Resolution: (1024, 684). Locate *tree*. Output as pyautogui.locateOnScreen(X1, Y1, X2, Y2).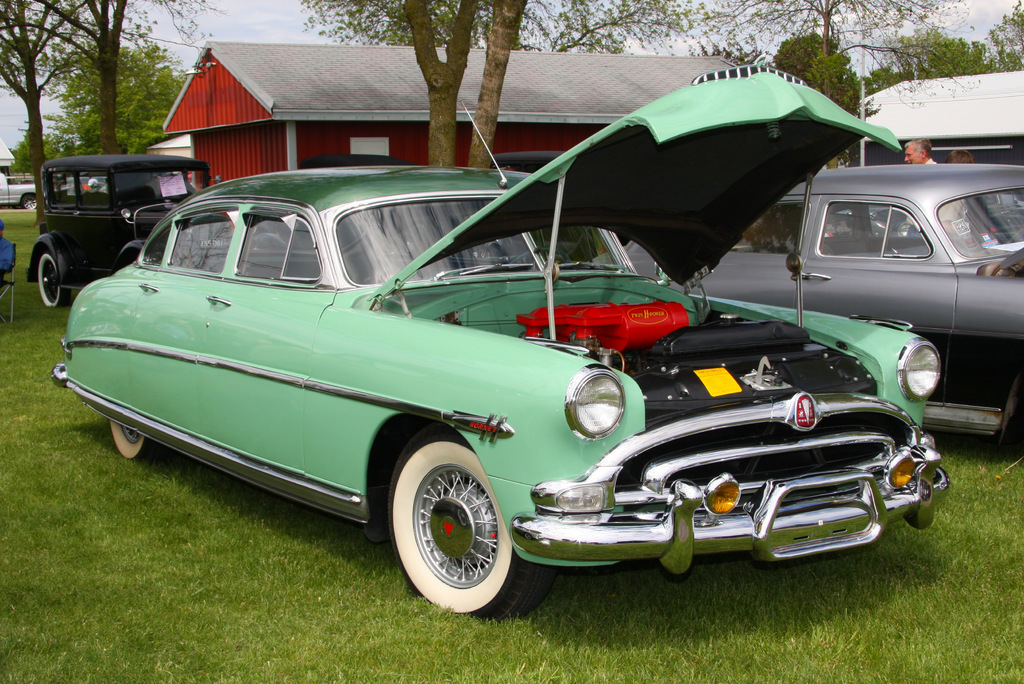
pyautogui.locateOnScreen(972, 0, 1022, 75).
